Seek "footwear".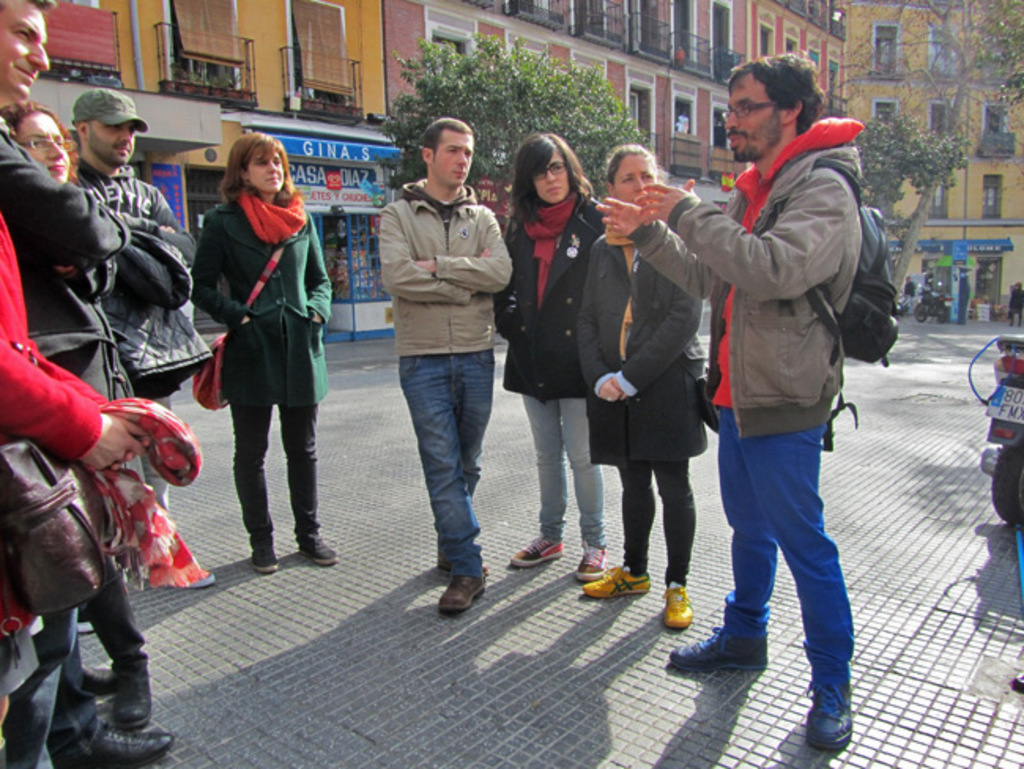
BBox(110, 682, 153, 731).
